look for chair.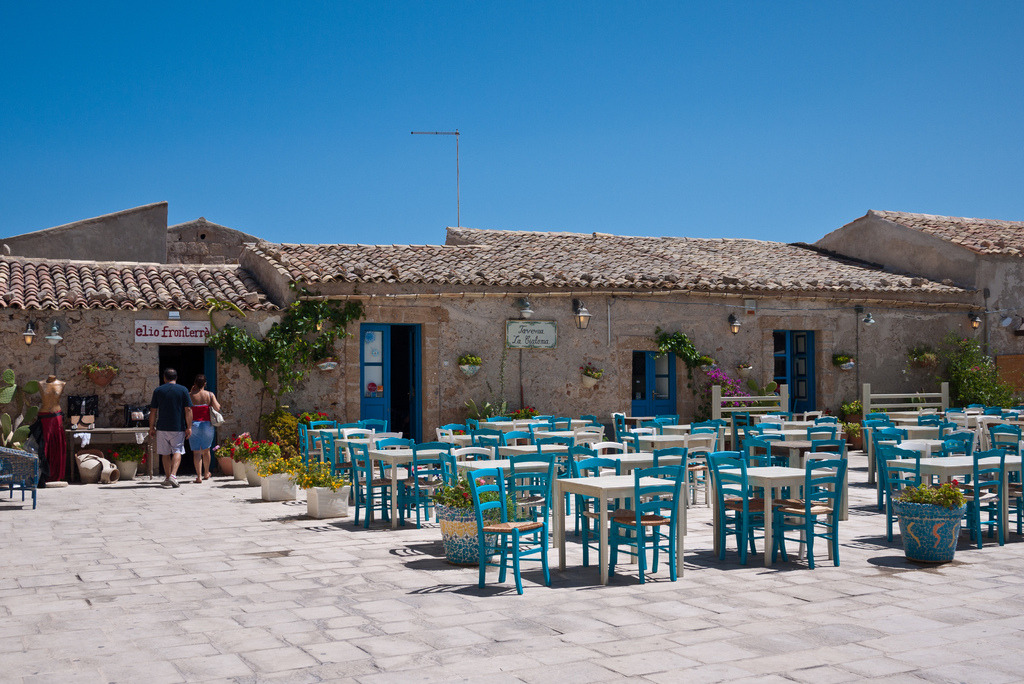
Found: {"x1": 881, "y1": 444, "x2": 925, "y2": 541}.
